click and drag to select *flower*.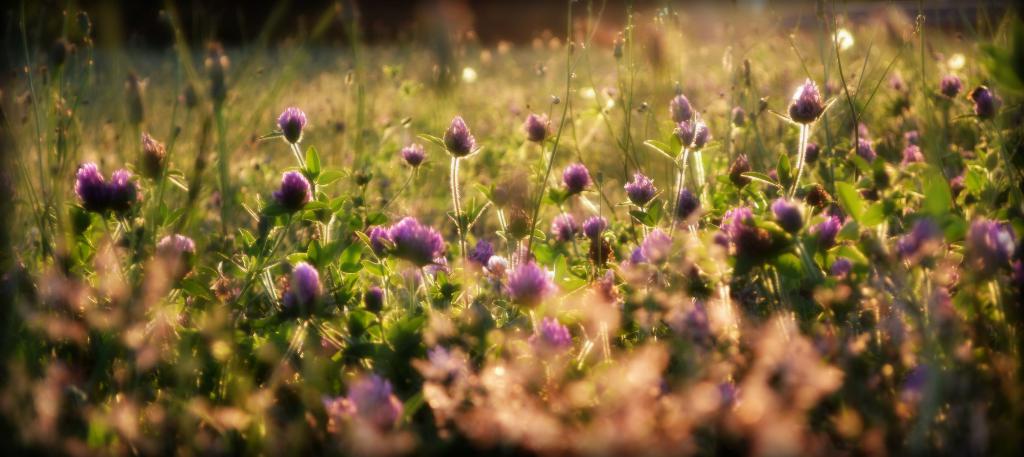
Selection: {"left": 441, "top": 114, "right": 471, "bottom": 164}.
